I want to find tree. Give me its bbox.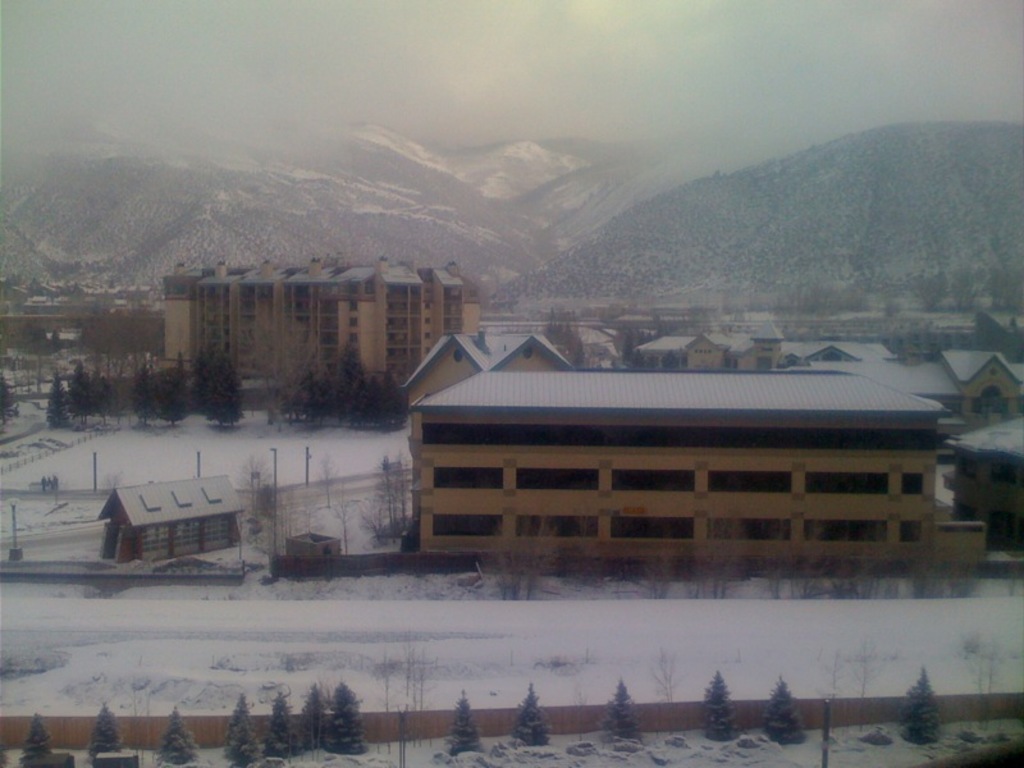
[left=899, top=671, right=940, bottom=740].
